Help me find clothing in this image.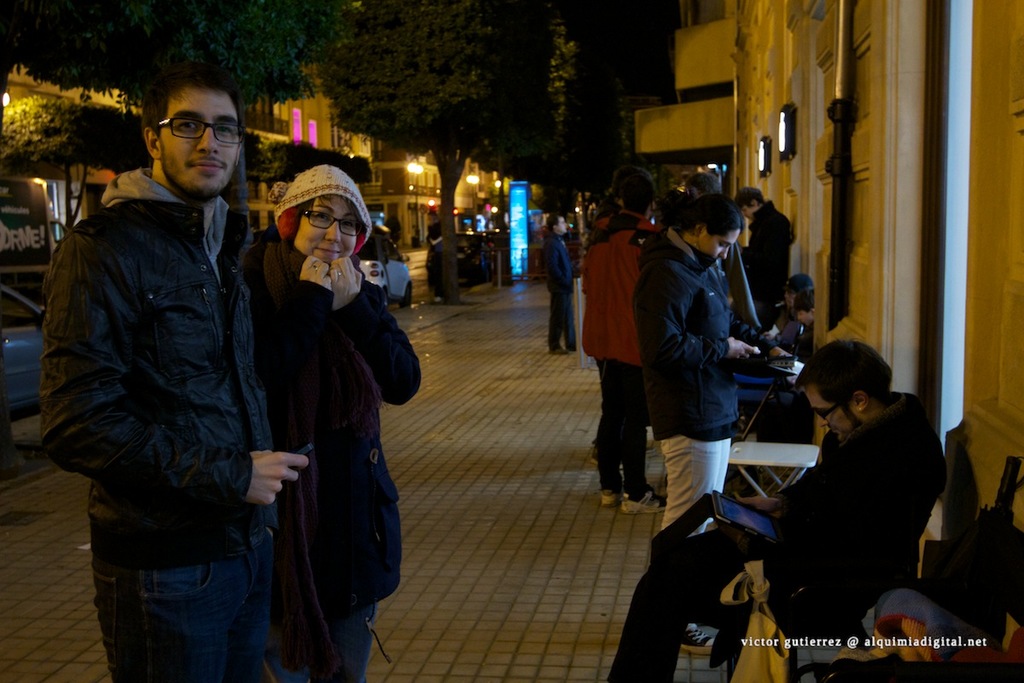
Found it: box=[575, 208, 661, 484].
